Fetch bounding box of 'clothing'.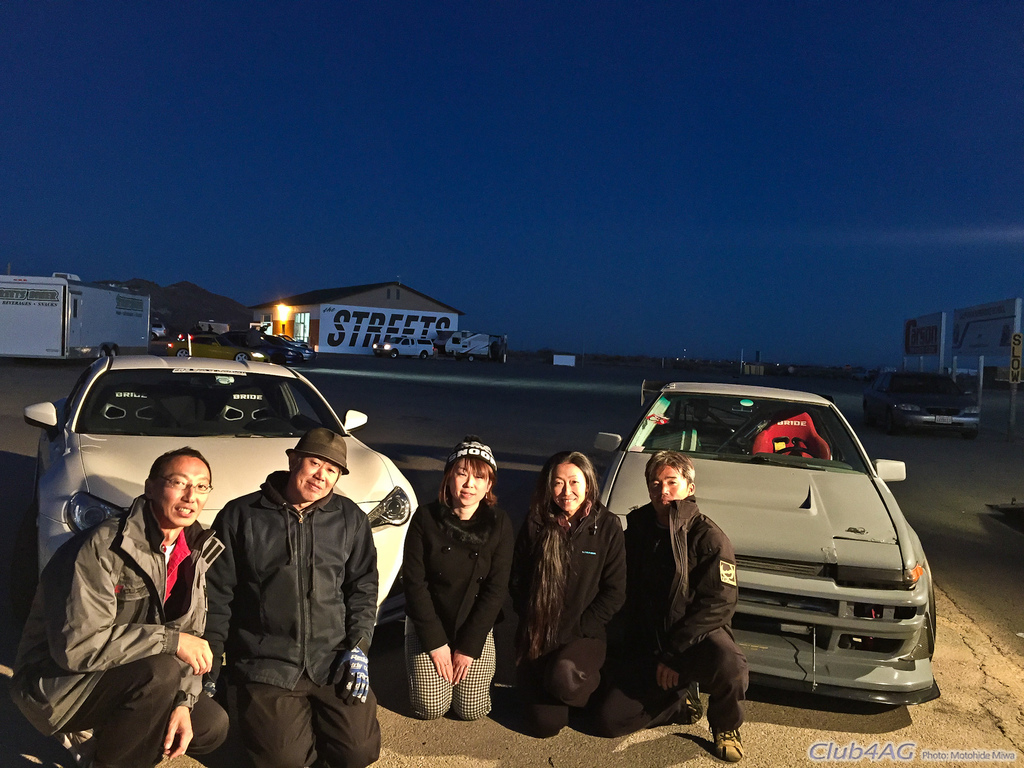
Bbox: 514/632/607/735.
